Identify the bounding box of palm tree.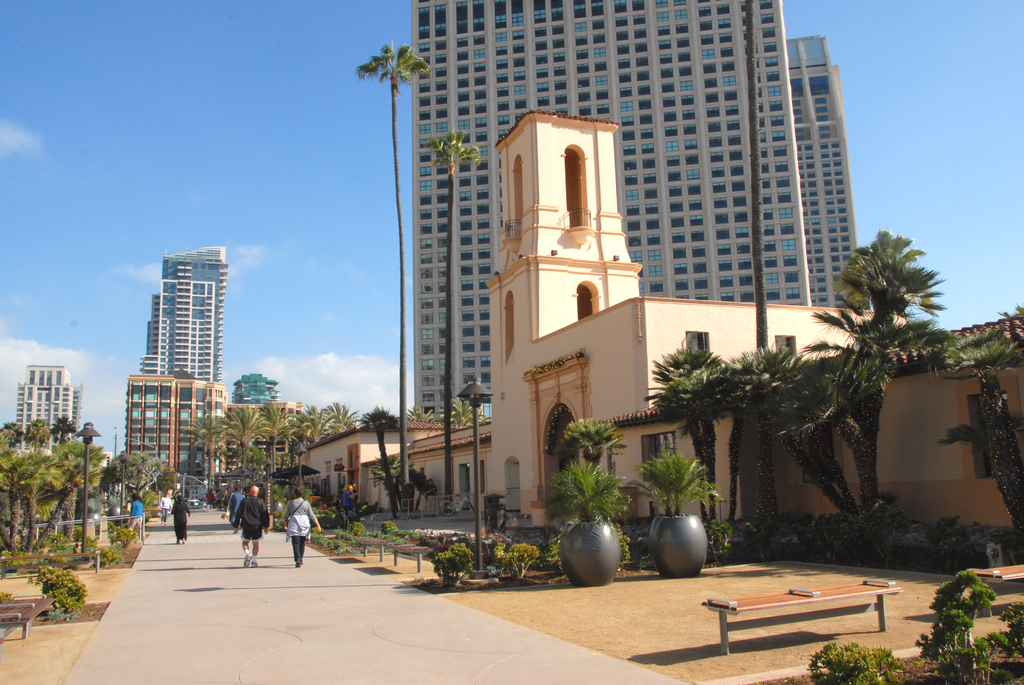
{"left": 424, "top": 125, "right": 469, "bottom": 522}.
